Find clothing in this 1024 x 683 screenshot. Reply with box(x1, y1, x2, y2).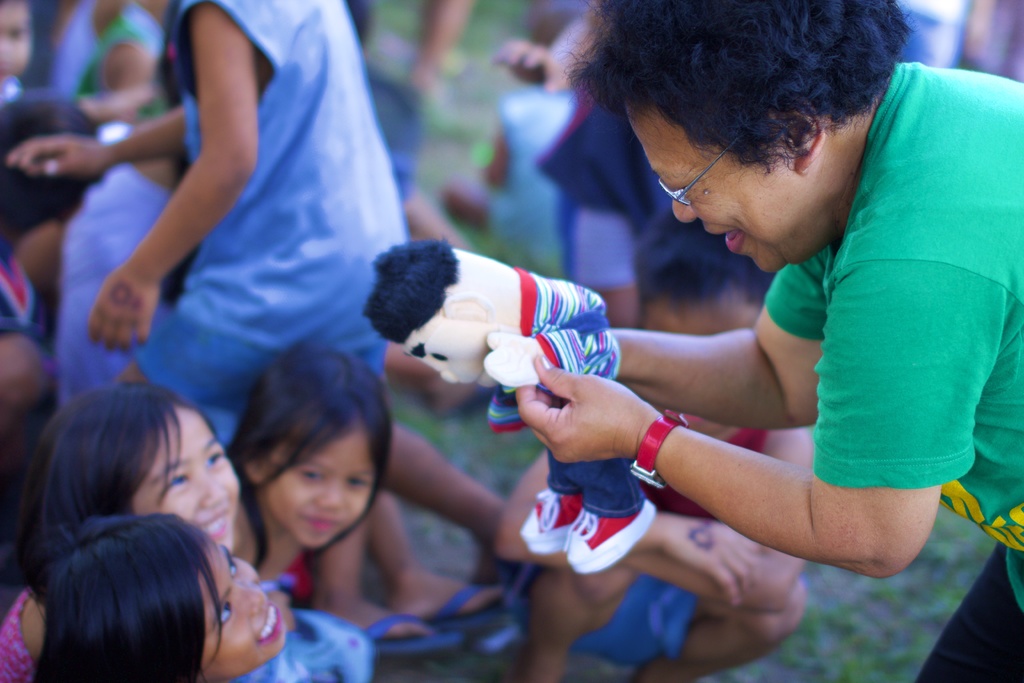
box(497, 425, 777, 671).
